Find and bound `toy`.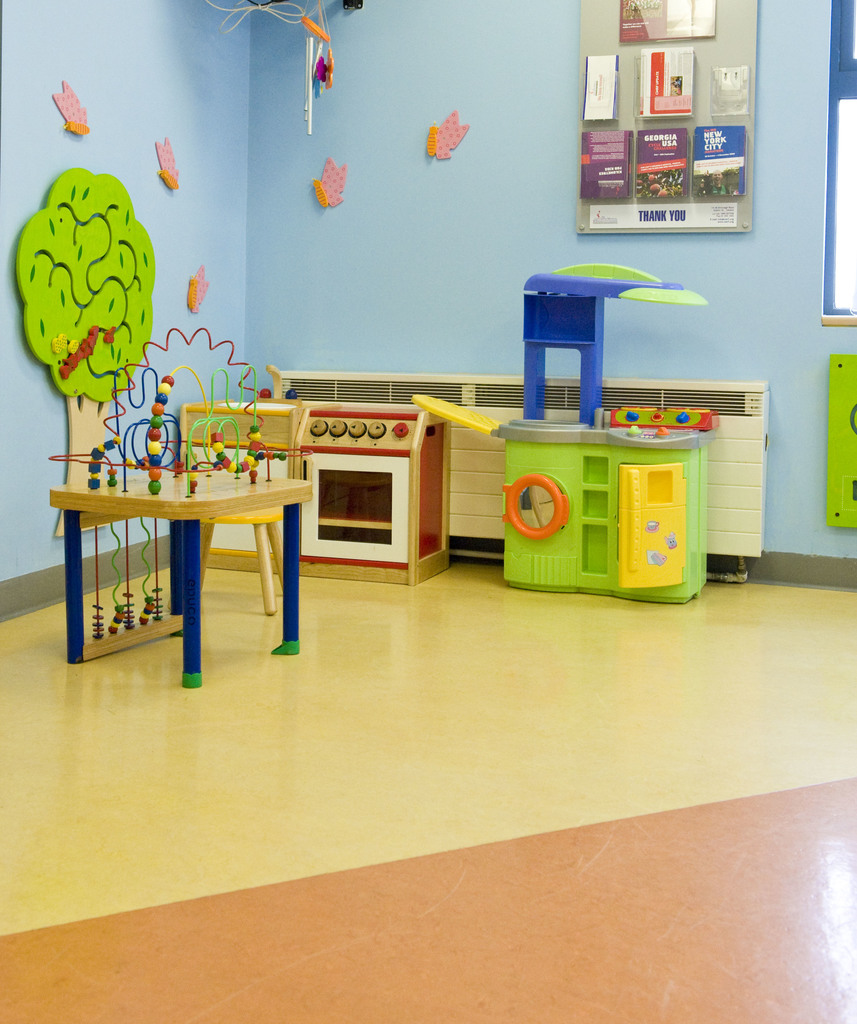
Bound: [411,262,719,606].
